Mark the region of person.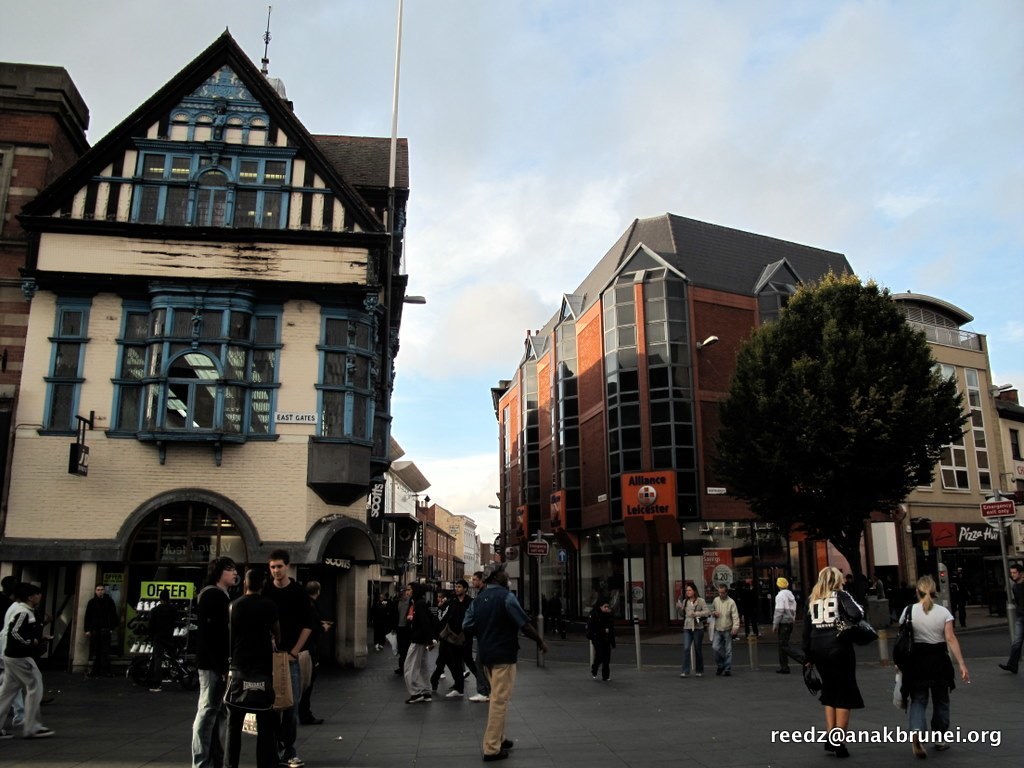
Region: rect(219, 558, 272, 754).
